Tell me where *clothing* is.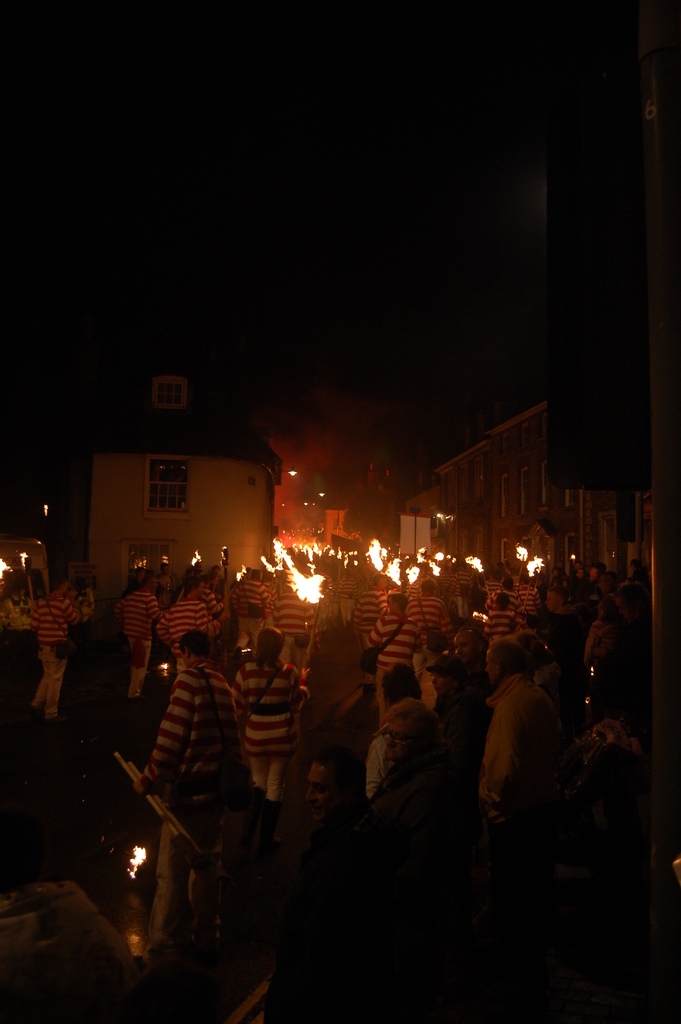
*clothing* is at l=3, t=596, r=32, b=627.
